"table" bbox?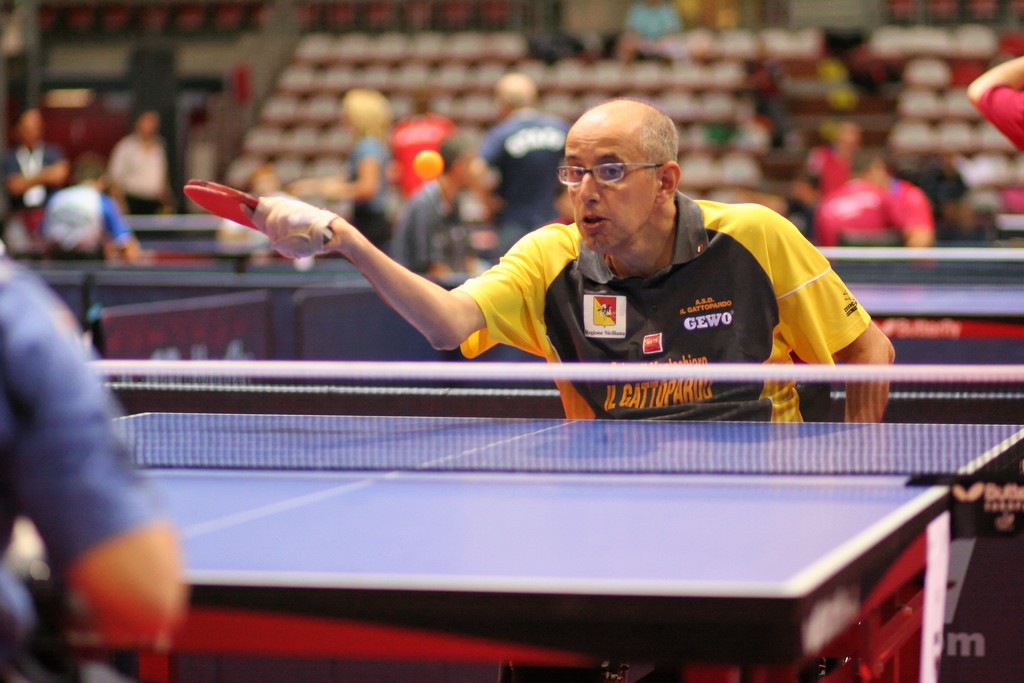
(left=0, top=406, right=1023, bottom=638)
